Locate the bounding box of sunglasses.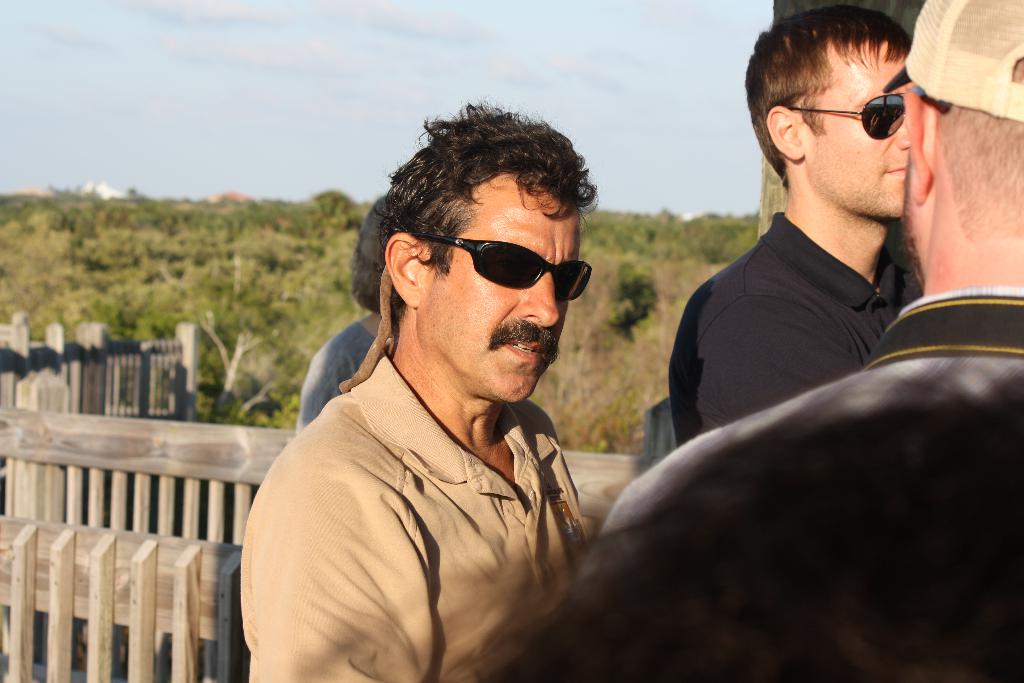
Bounding box: [790, 94, 908, 142].
